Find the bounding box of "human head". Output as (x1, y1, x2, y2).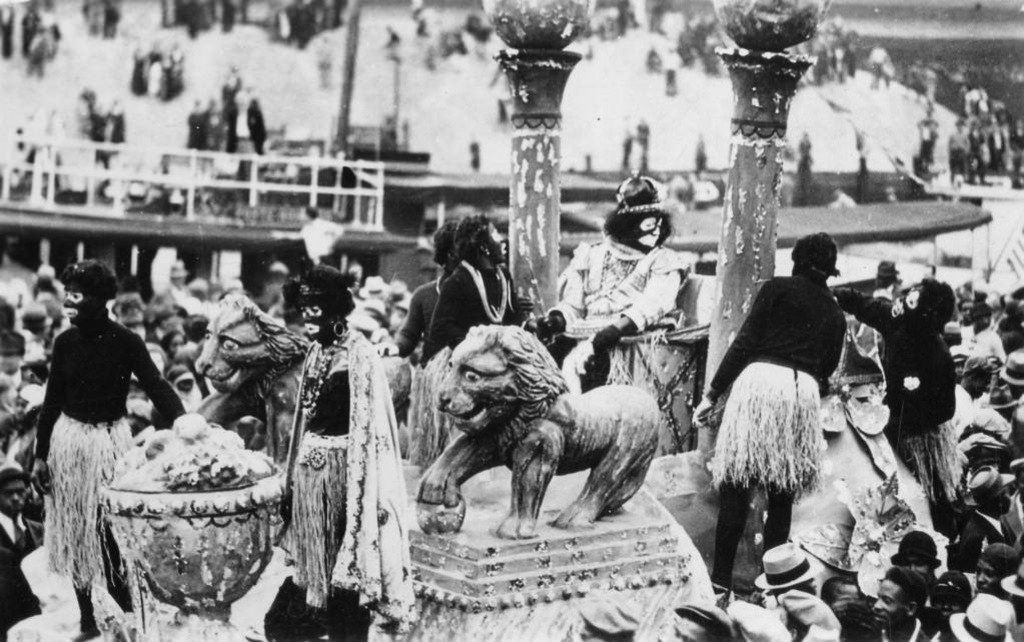
(886, 283, 957, 340).
